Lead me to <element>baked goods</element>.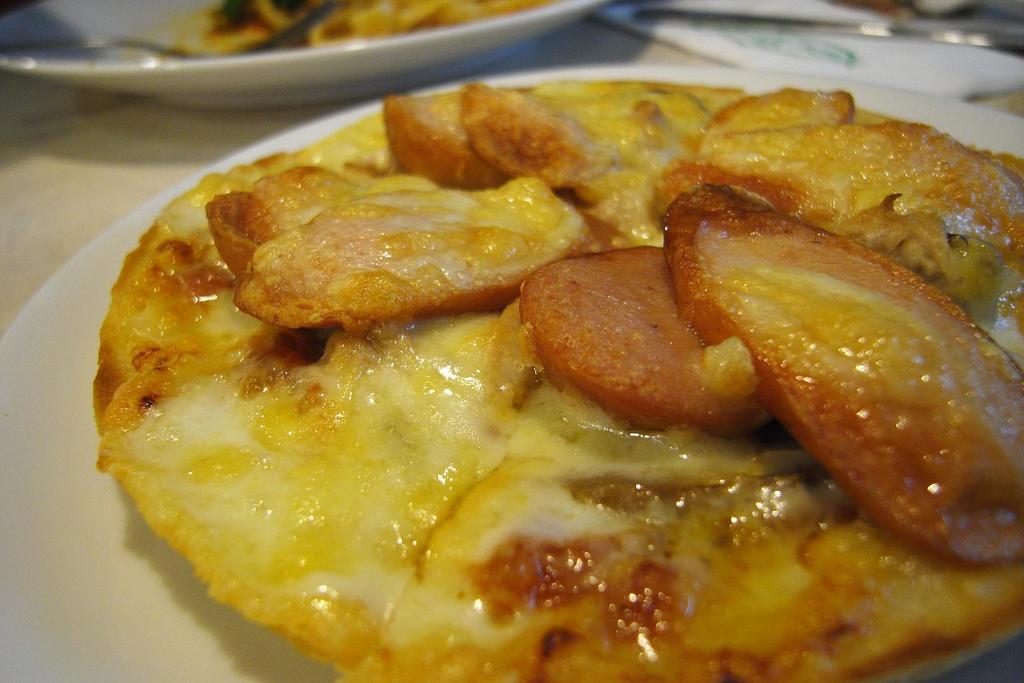
Lead to (104, 69, 1023, 682).
